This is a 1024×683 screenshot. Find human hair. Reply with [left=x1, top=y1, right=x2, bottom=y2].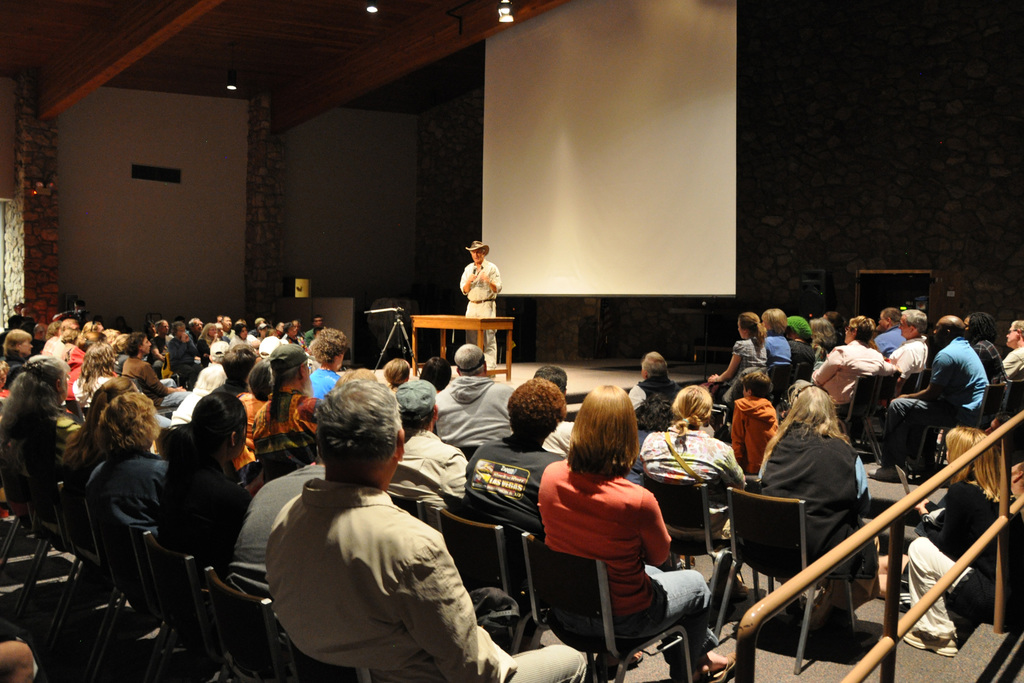
[left=1012, top=317, right=1023, bottom=334].
